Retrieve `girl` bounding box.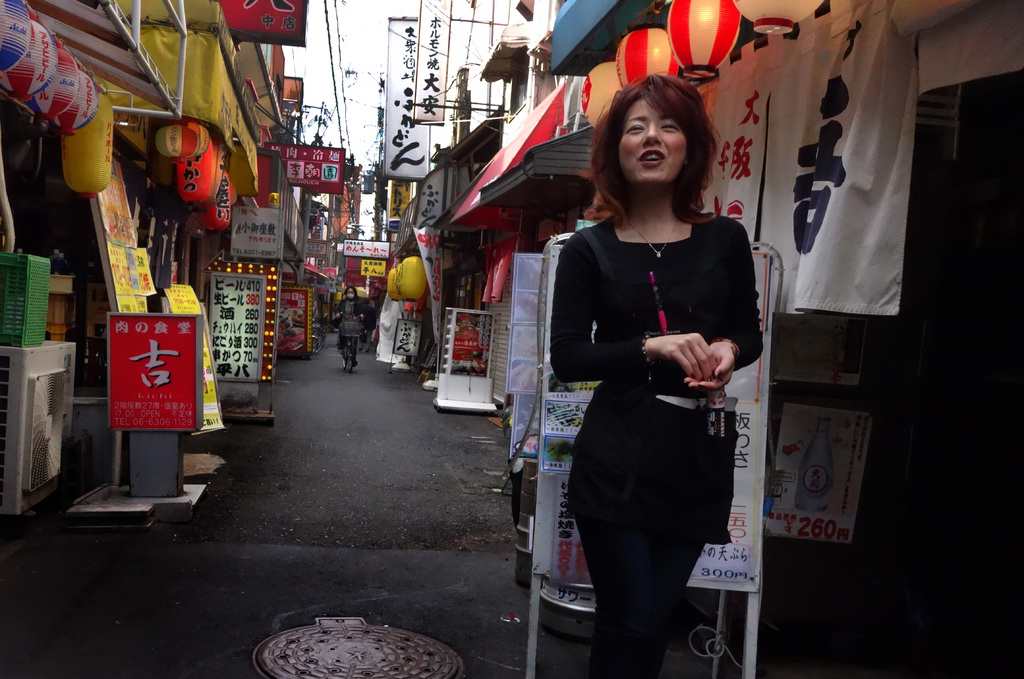
Bounding box: (551,72,761,678).
